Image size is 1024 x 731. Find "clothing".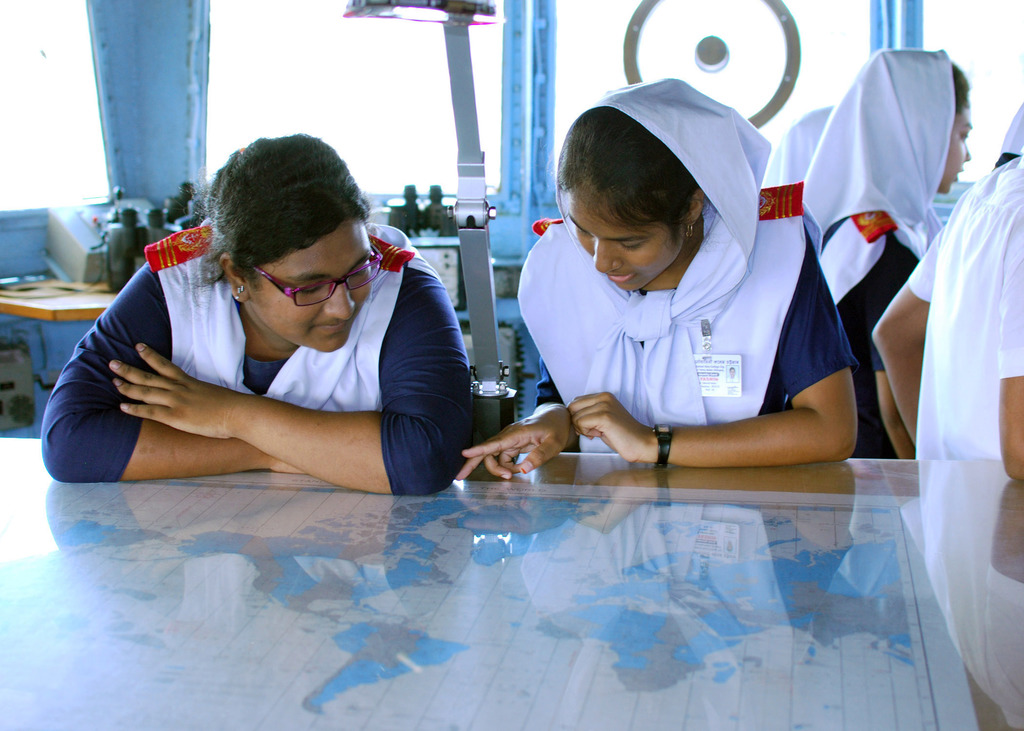
<box>36,223,471,484</box>.
